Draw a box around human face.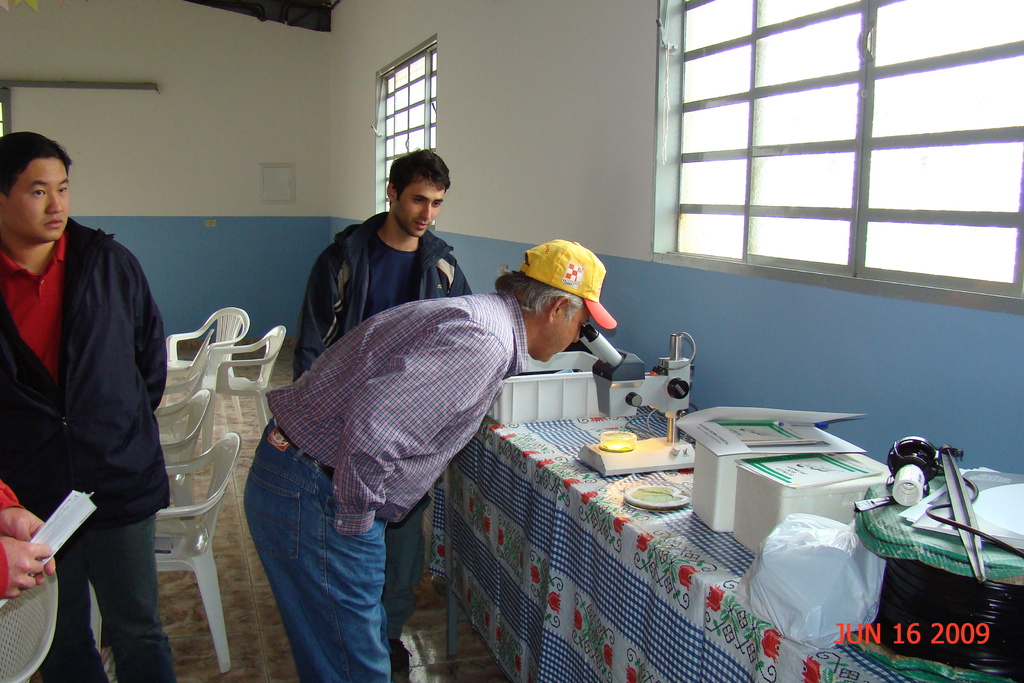
bbox=(544, 307, 590, 361).
